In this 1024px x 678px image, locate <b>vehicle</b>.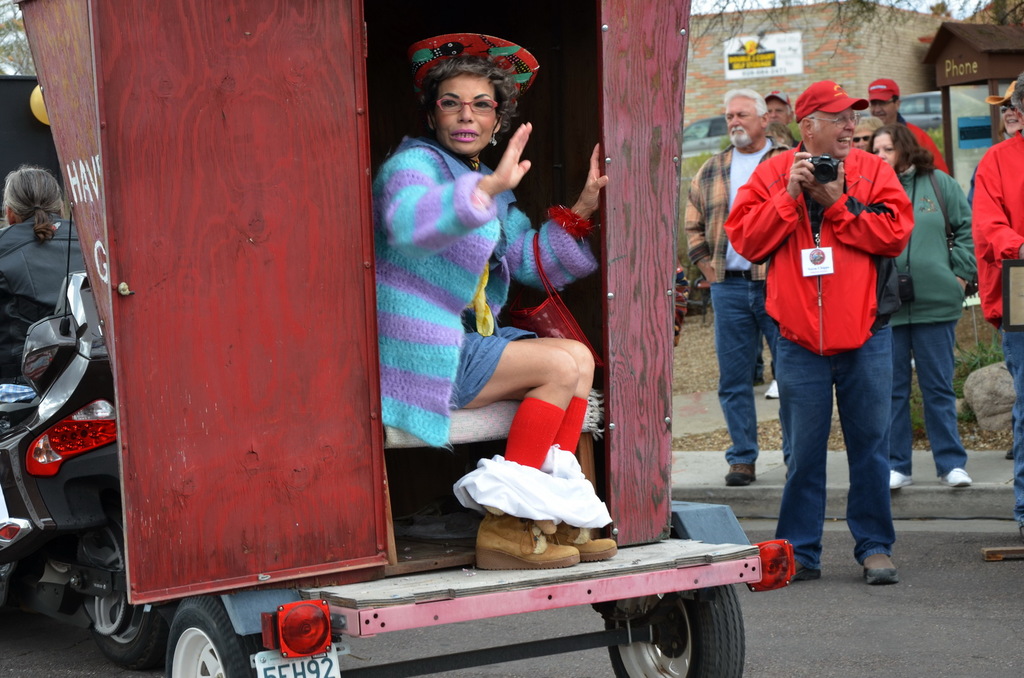
Bounding box: bbox=(78, 38, 828, 665).
